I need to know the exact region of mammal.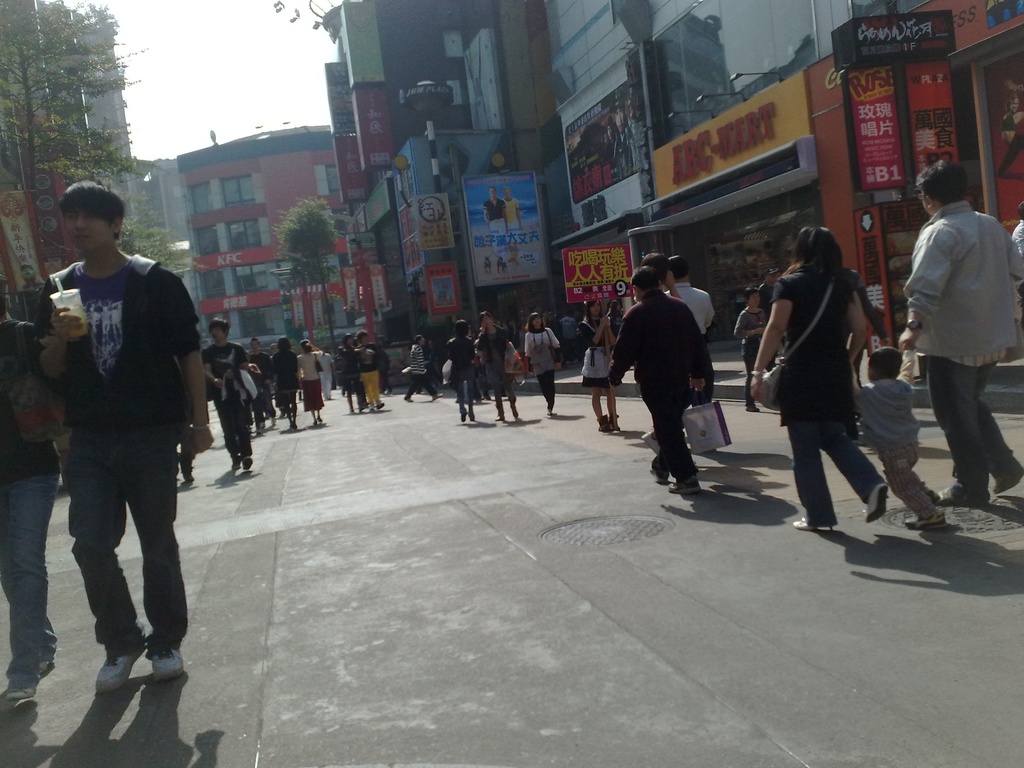
Region: Rect(897, 158, 1023, 503).
